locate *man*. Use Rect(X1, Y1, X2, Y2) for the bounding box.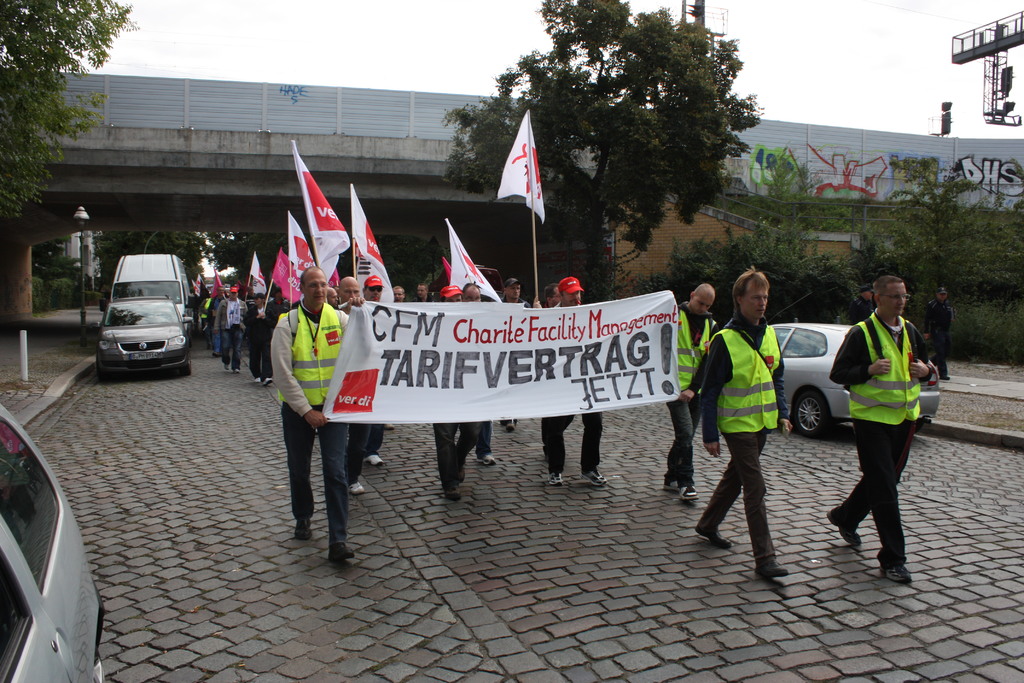
Rect(245, 287, 273, 387).
